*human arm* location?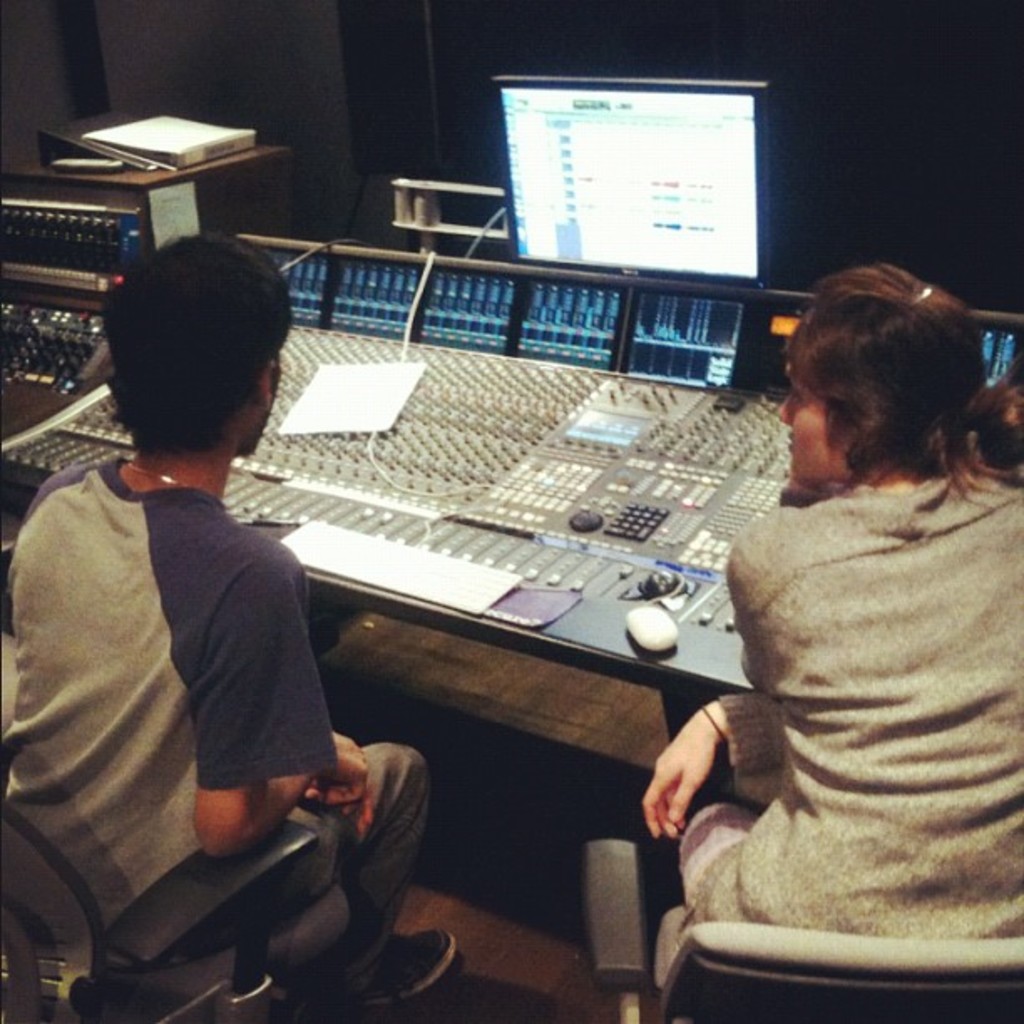
(left=151, top=569, right=318, bottom=852)
